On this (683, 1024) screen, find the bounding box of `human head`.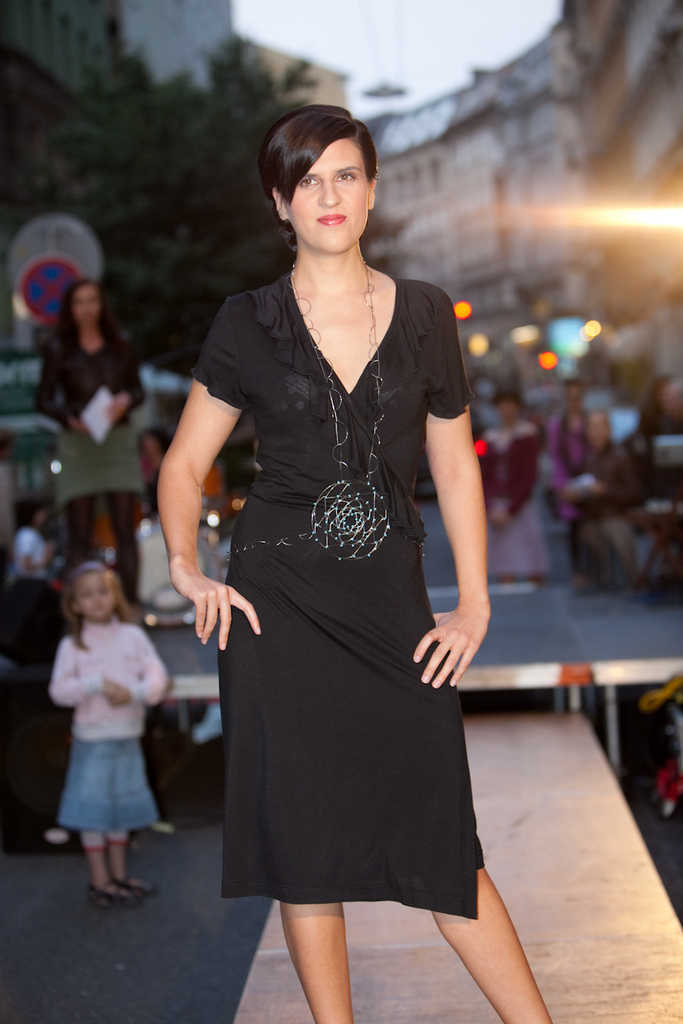
Bounding box: bbox(651, 375, 682, 415).
